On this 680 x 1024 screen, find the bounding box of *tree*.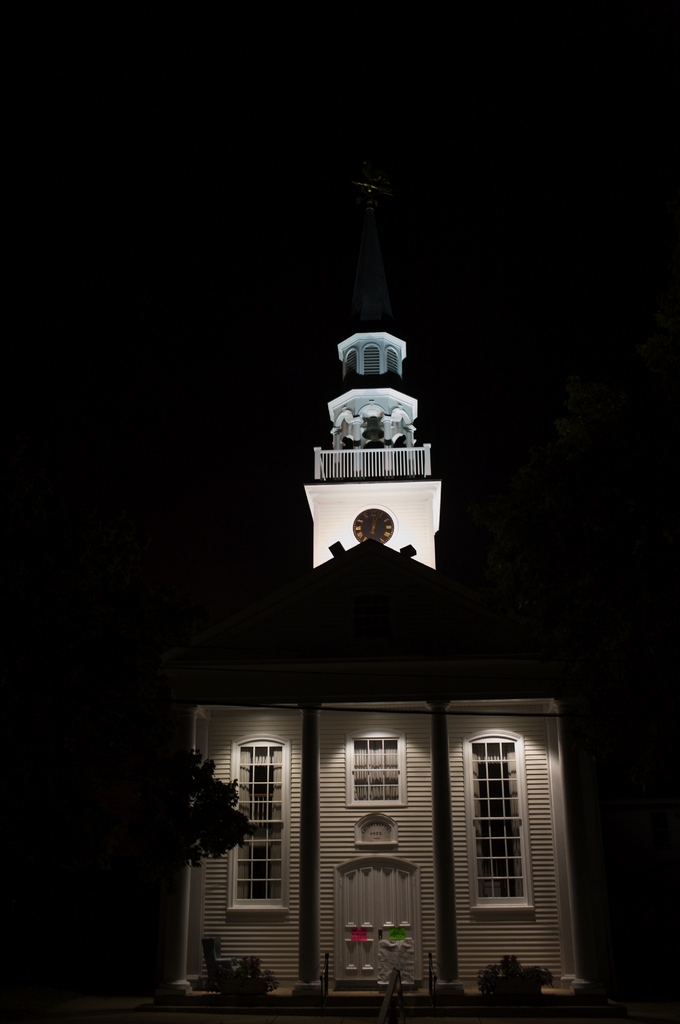
Bounding box: 472, 954, 551, 1015.
